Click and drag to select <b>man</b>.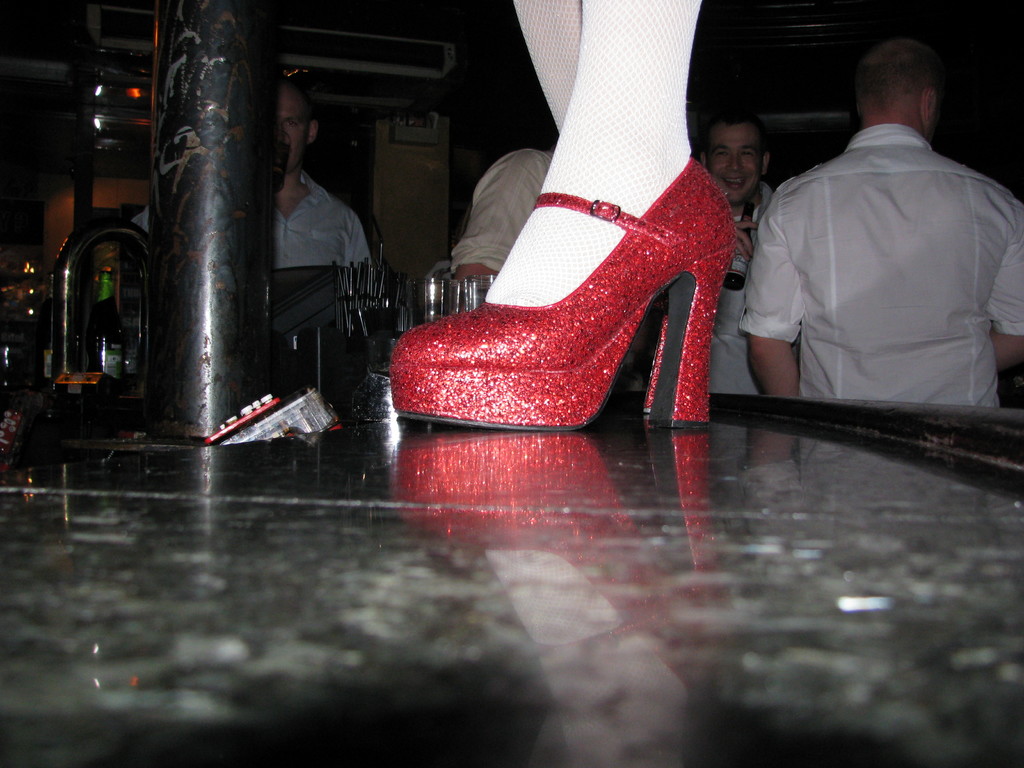
Selection: rect(729, 34, 1014, 440).
